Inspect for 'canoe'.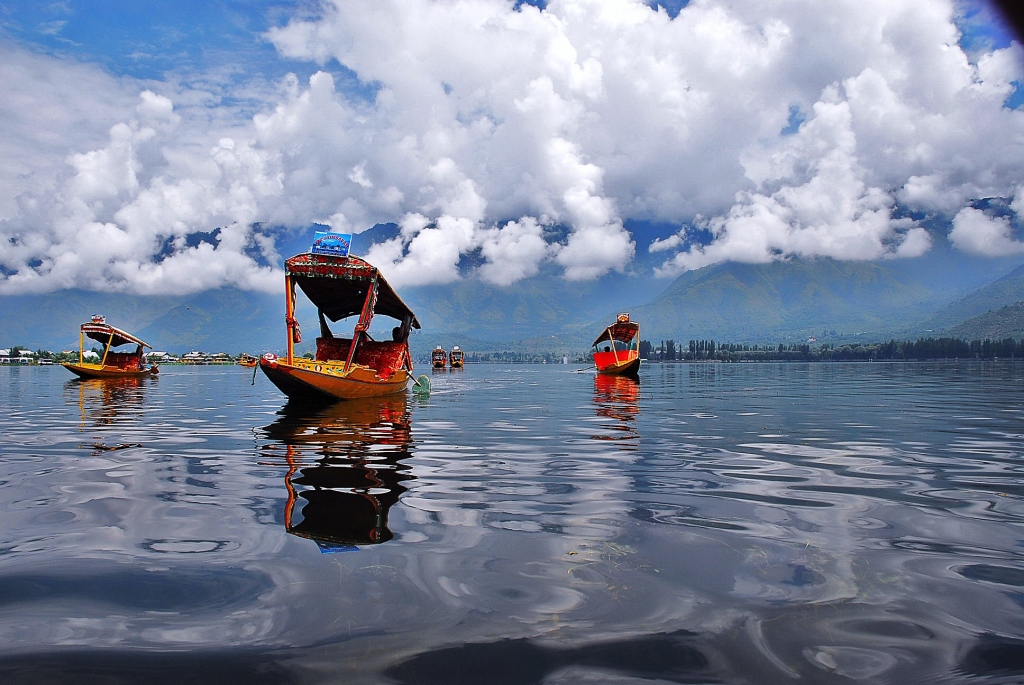
Inspection: bbox(240, 352, 259, 366).
